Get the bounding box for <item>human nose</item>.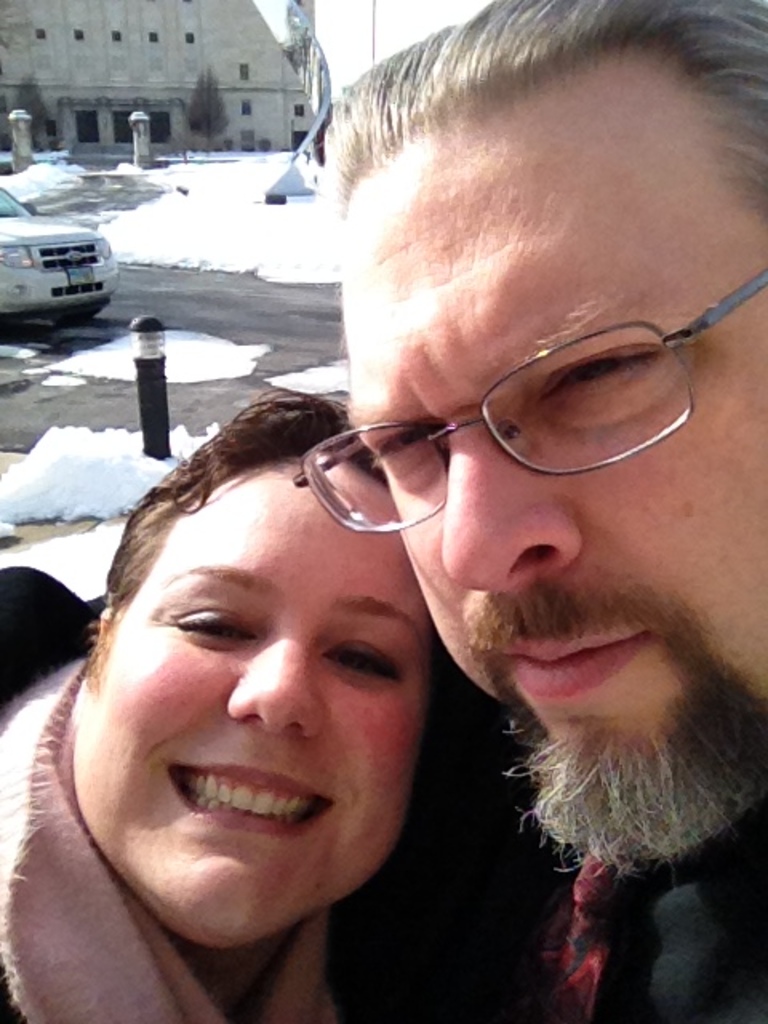
bbox(437, 414, 586, 598).
